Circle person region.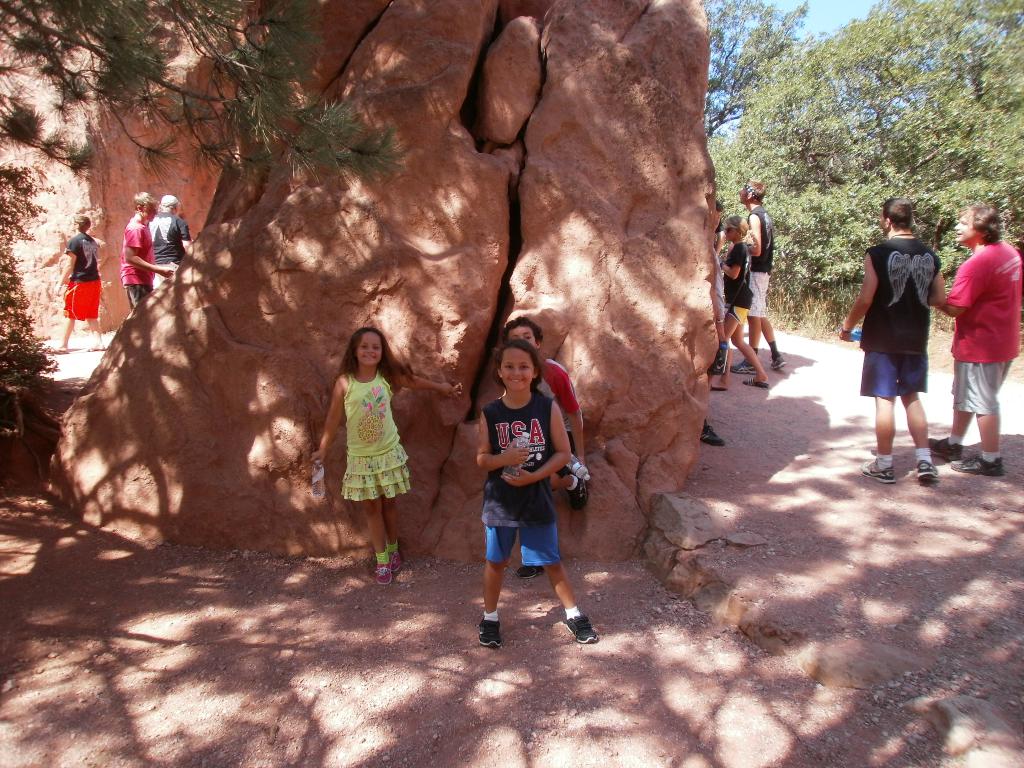
Region: bbox=[837, 199, 942, 490].
